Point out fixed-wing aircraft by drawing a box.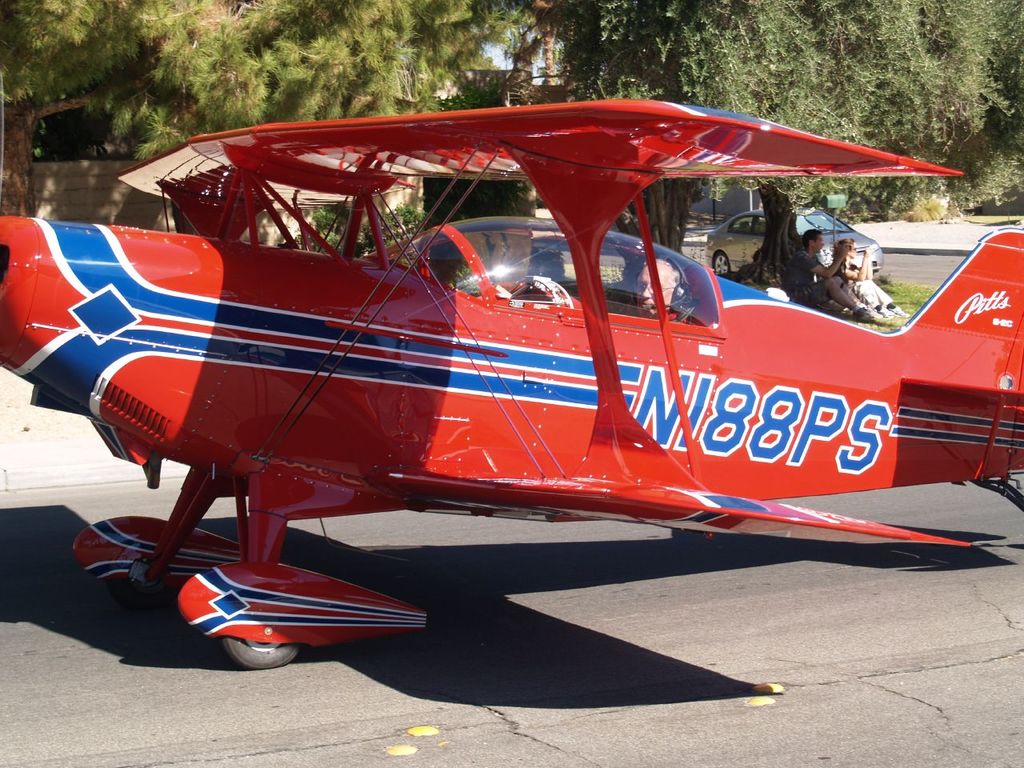
{"left": 0, "top": 96, "right": 1023, "bottom": 670}.
